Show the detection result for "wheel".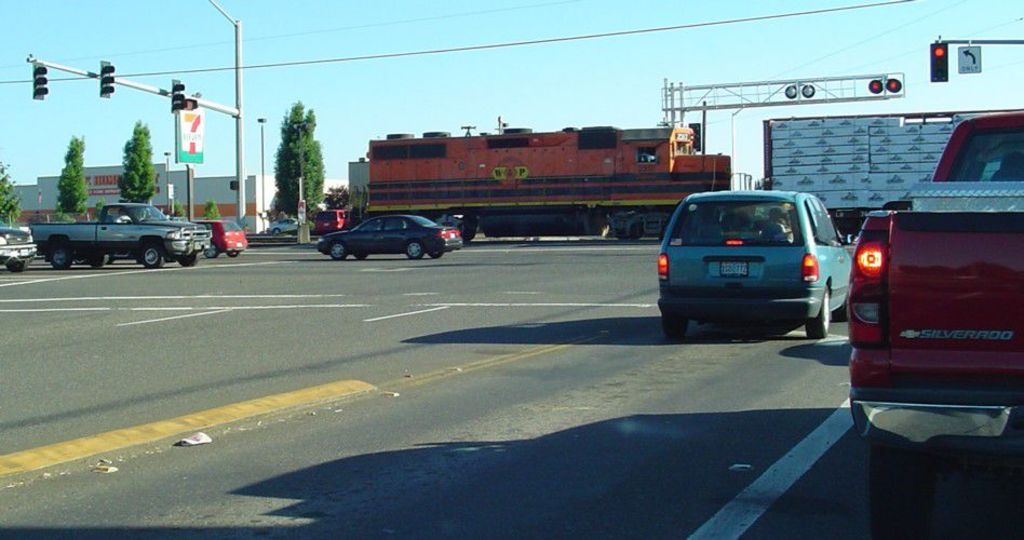
region(837, 297, 850, 324).
